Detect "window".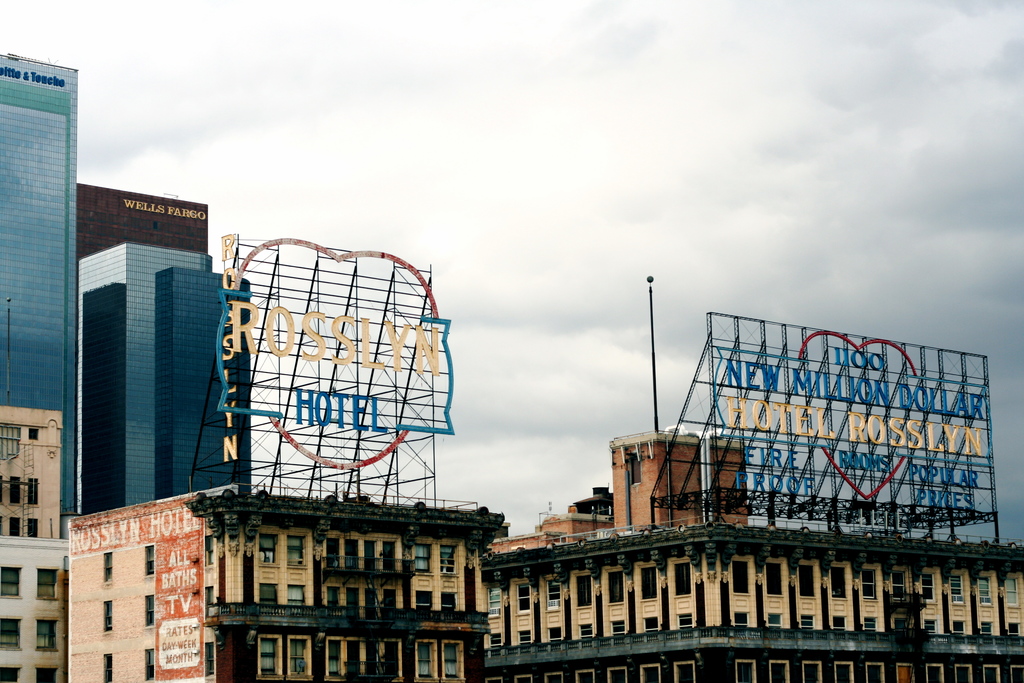
Detected at l=799, t=567, r=816, b=598.
